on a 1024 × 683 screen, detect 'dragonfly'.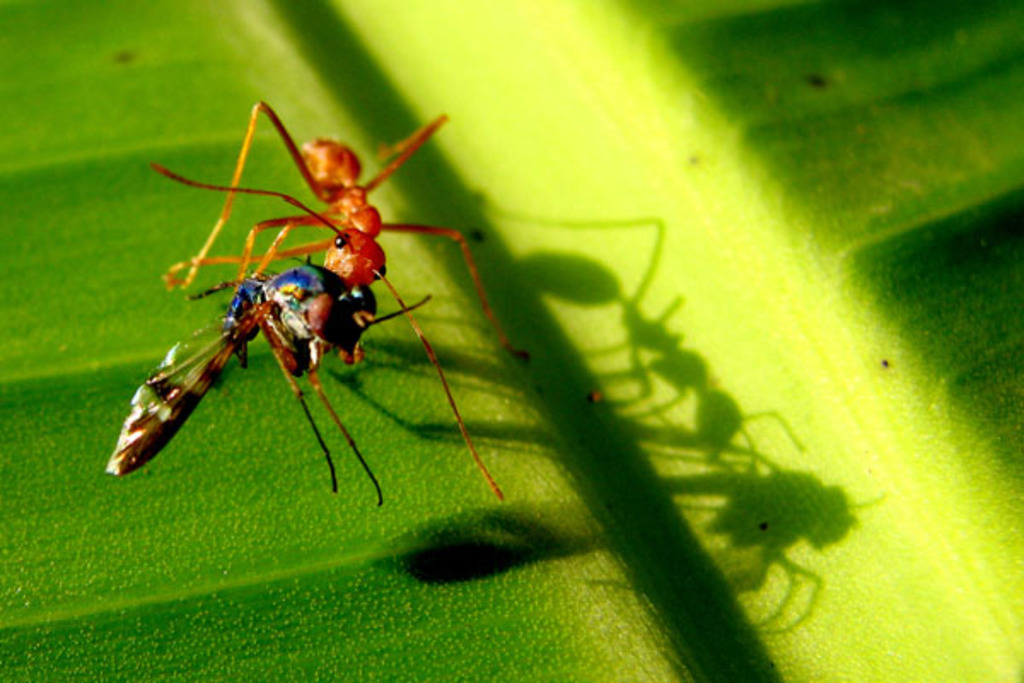
<box>97,256,442,511</box>.
